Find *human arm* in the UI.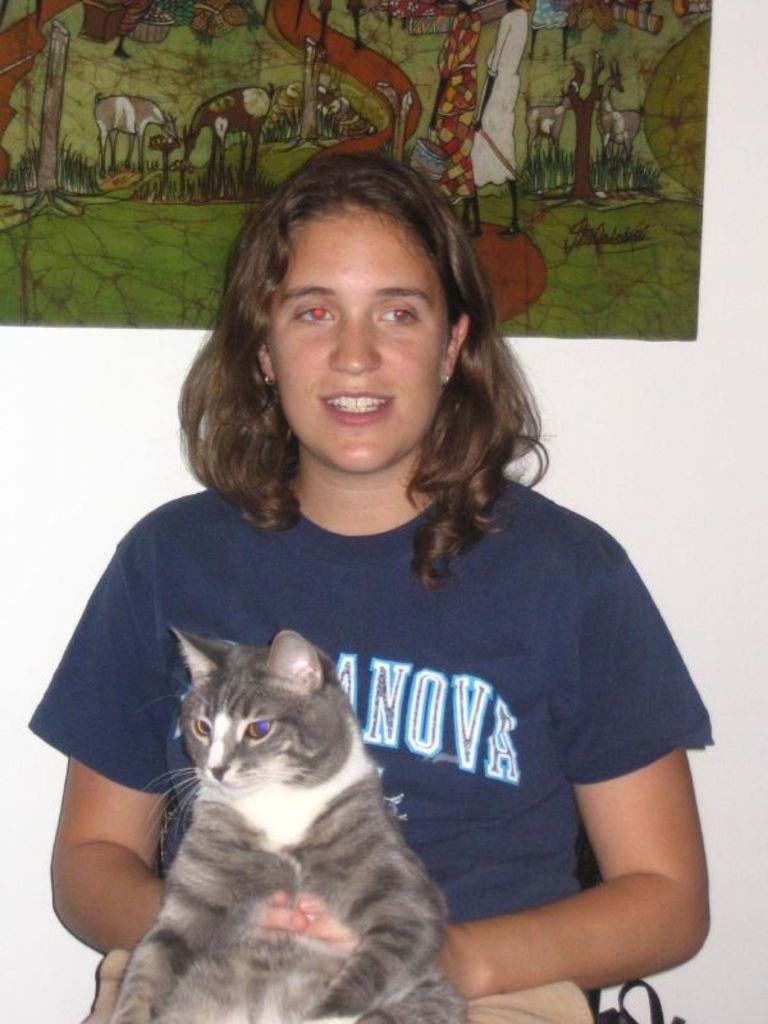
UI element at locate(22, 532, 179, 966).
